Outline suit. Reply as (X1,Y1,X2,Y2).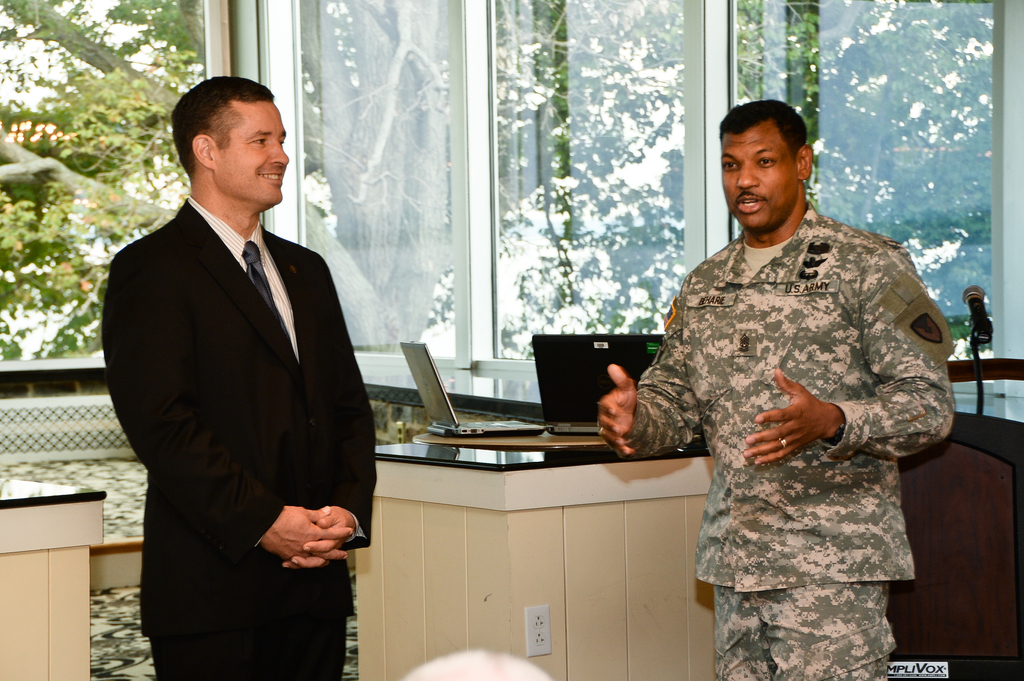
(95,115,385,668).
